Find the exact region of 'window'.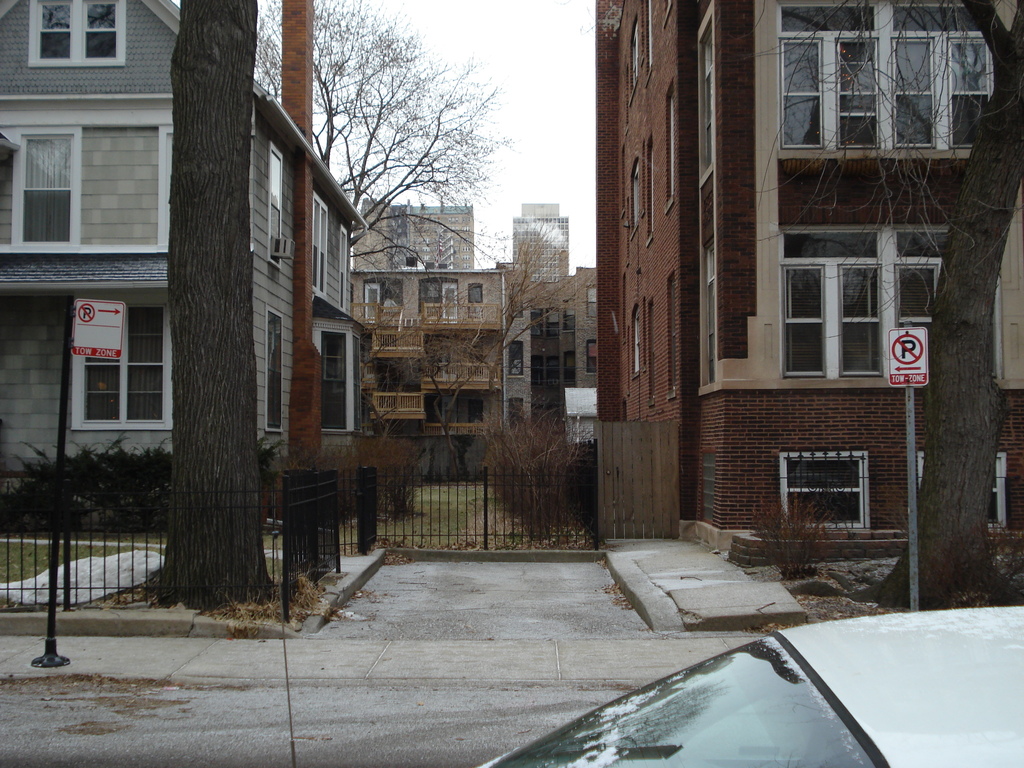
Exact region: select_region(341, 226, 348, 309).
